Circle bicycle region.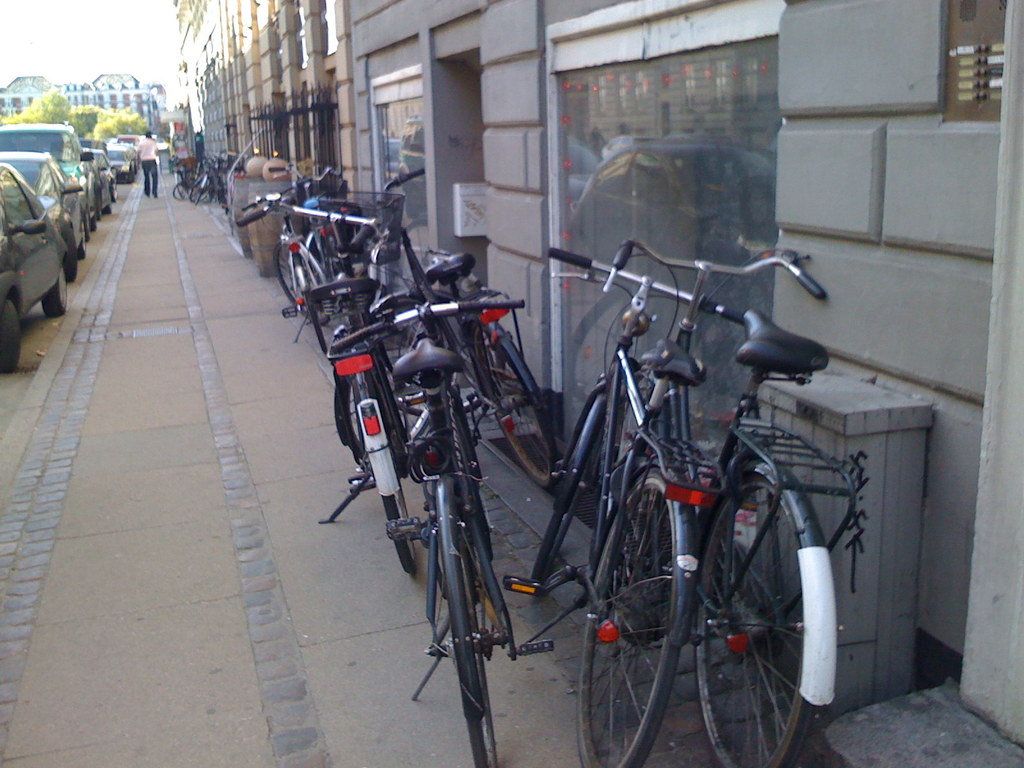
Region: <box>197,167,228,197</box>.
